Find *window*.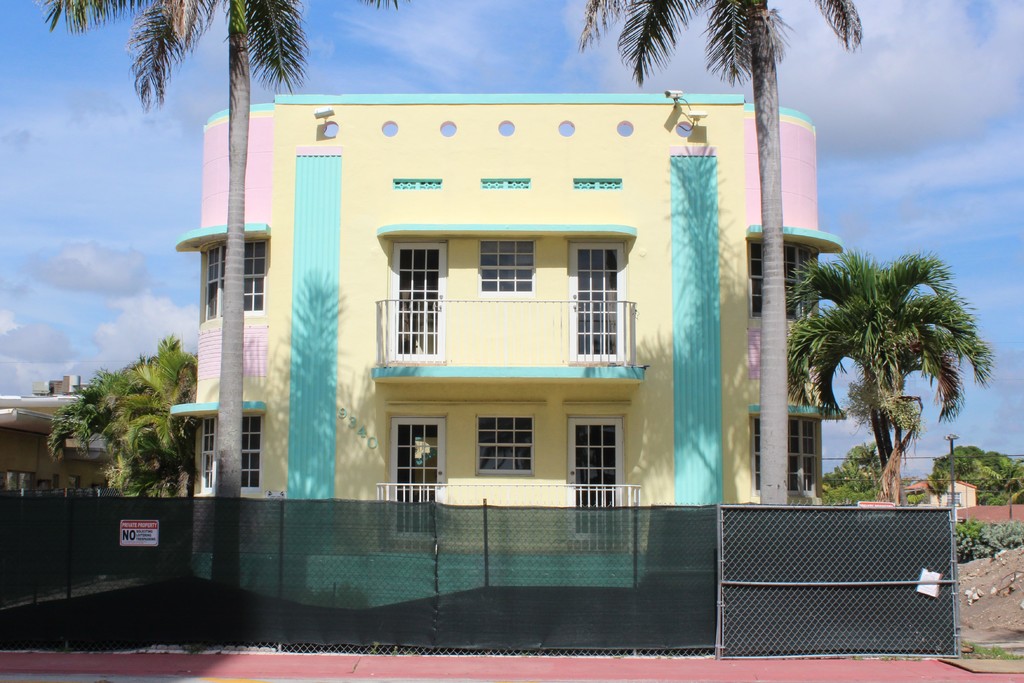
[x1=467, y1=409, x2=552, y2=488].
